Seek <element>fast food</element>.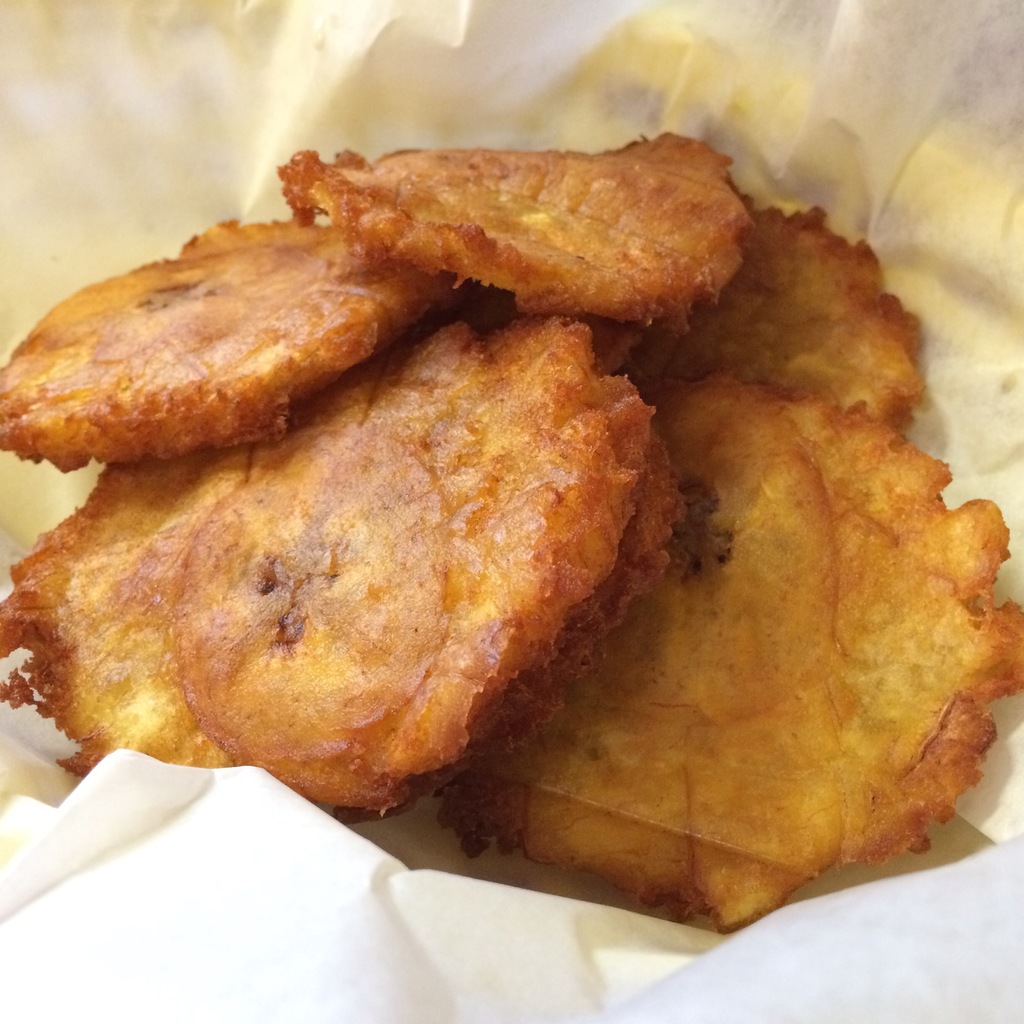
left=157, top=308, right=680, bottom=857.
